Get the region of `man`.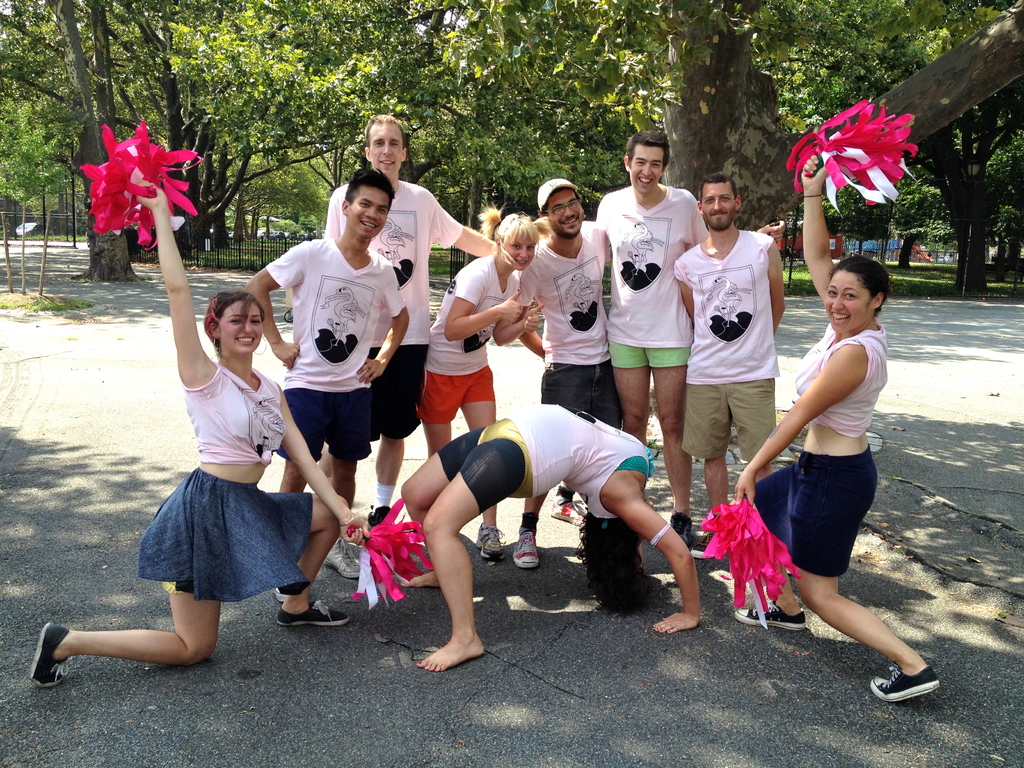
l=312, t=102, r=497, b=521.
